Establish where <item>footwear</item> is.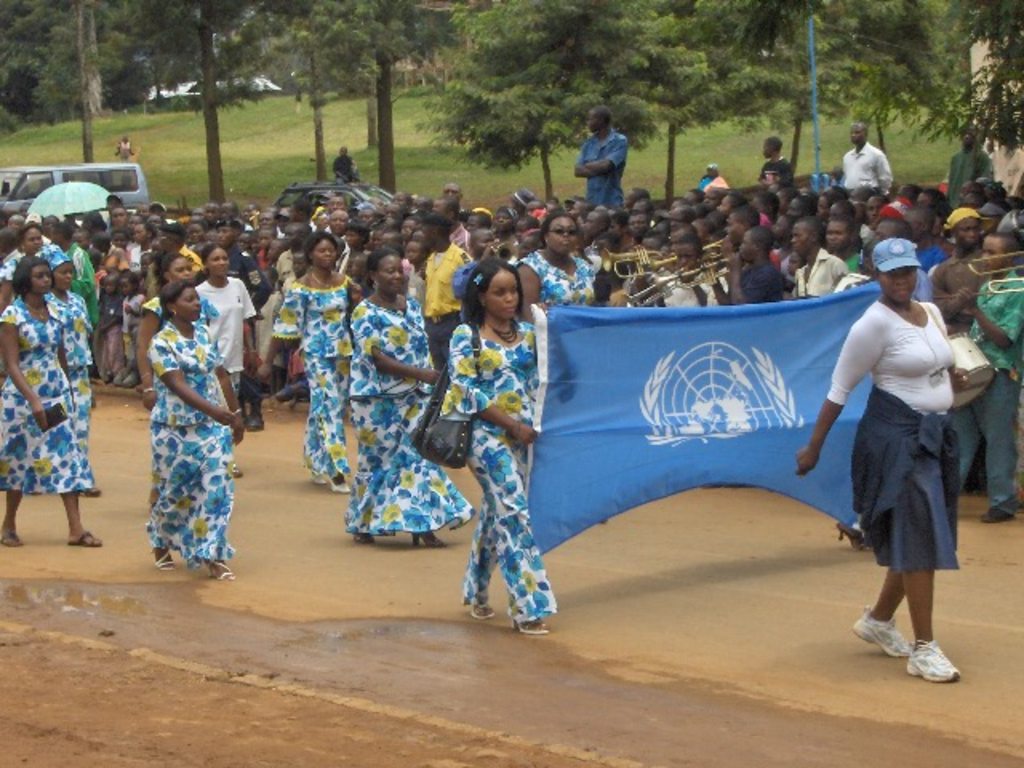
Established at (912, 643, 958, 682).
